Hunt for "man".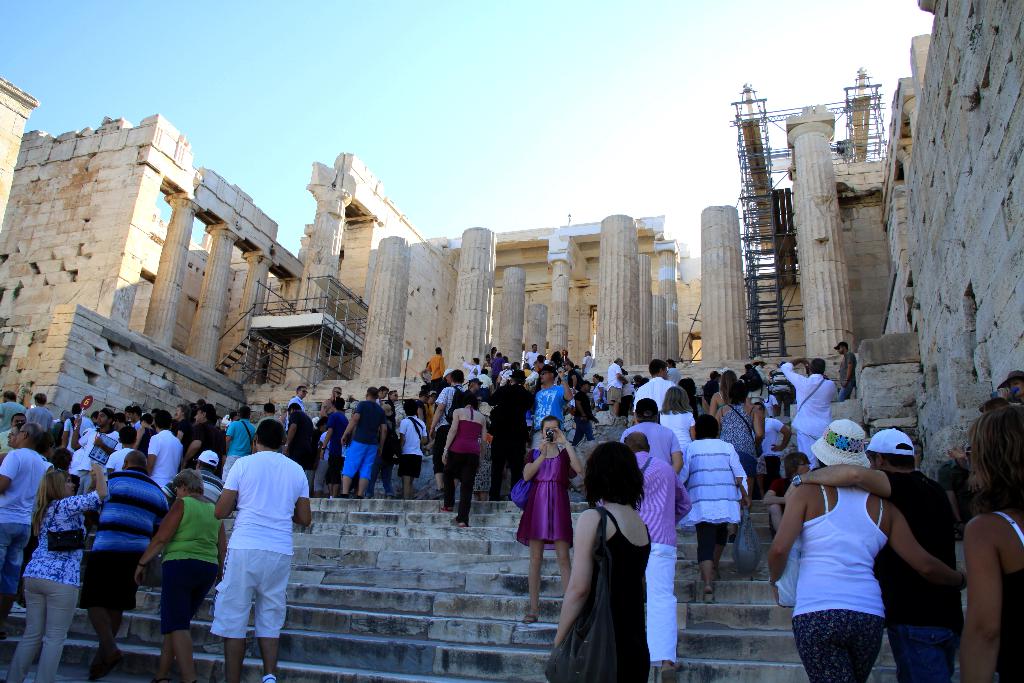
Hunted down at <bbox>789, 423, 956, 682</bbox>.
